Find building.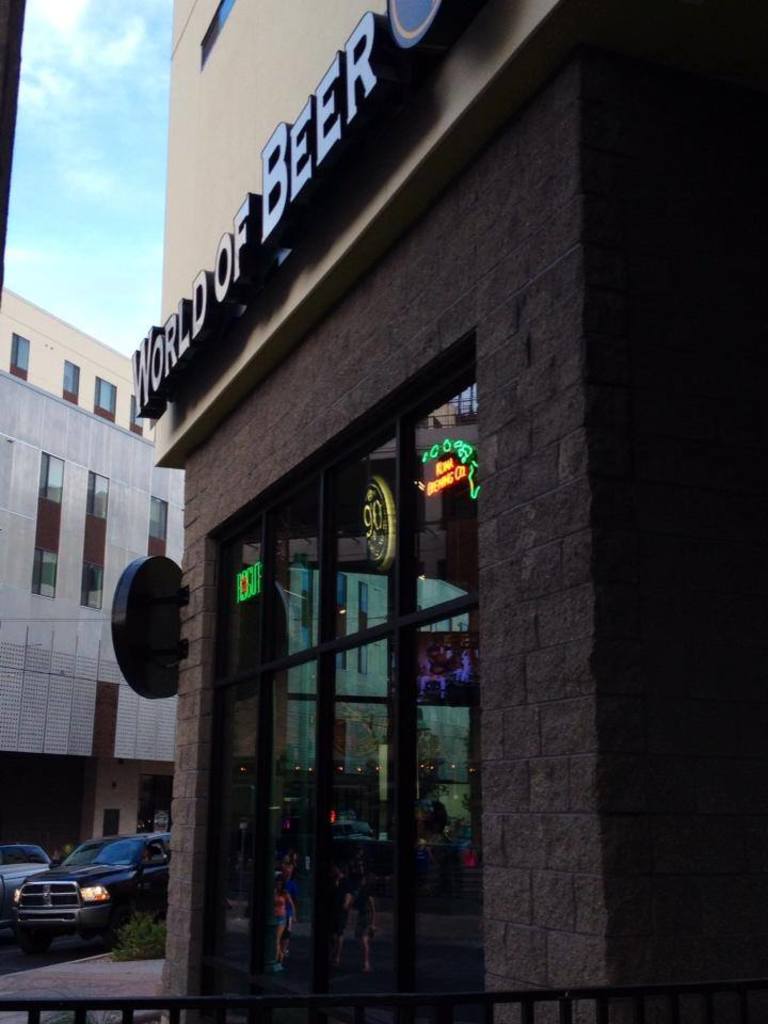
[1,285,481,445].
